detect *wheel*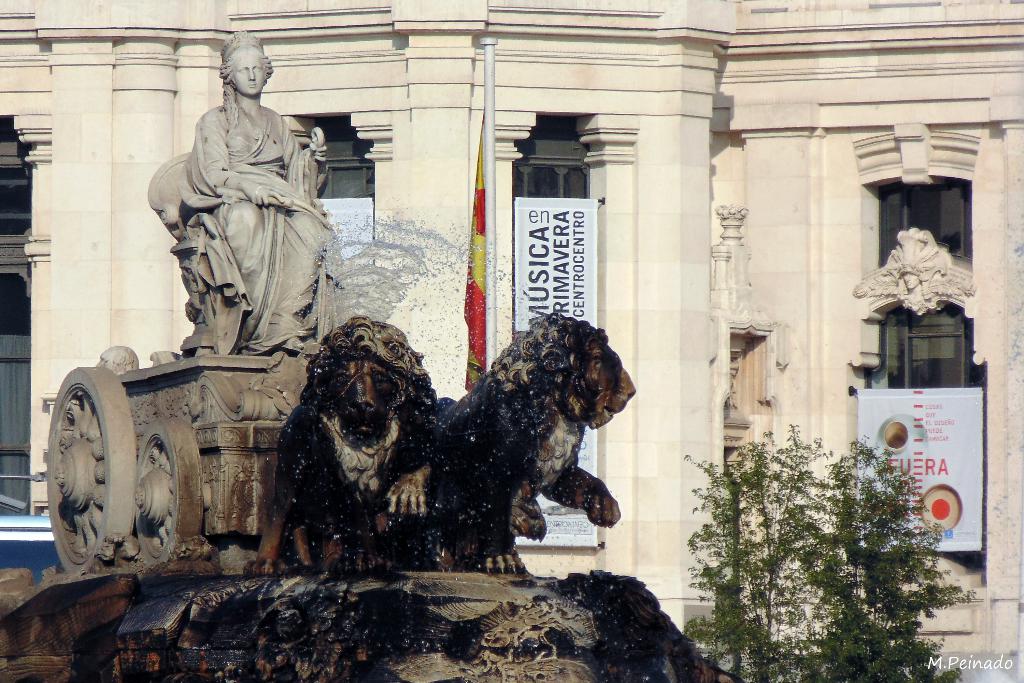
[x1=136, y1=417, x2=203, y2=563]
